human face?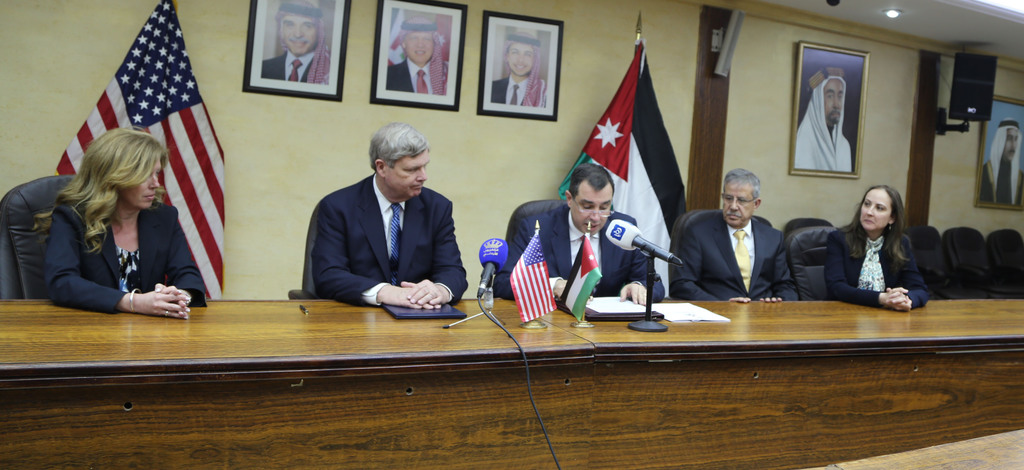
x1=860, y1=190, x2=890, y2=230
